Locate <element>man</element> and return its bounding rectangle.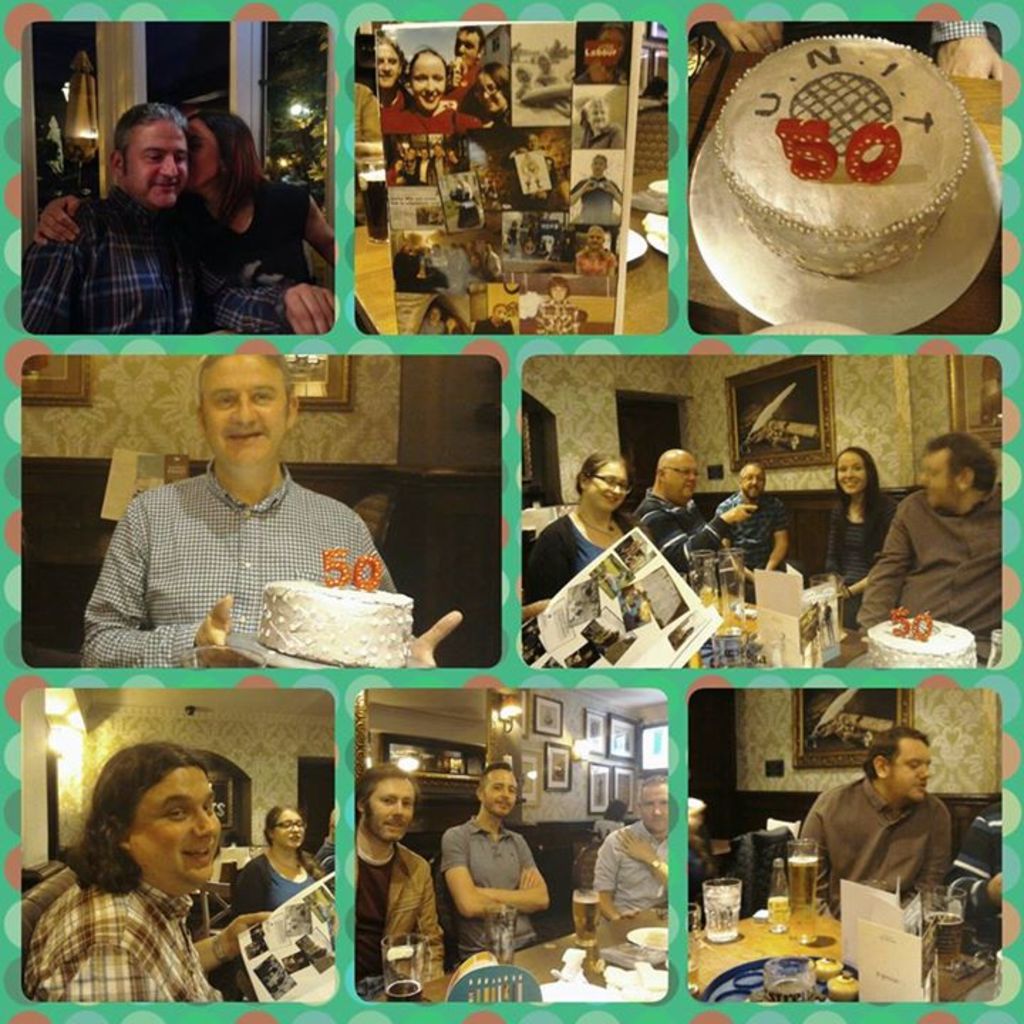
BBox(594, 775, 668, 936).
